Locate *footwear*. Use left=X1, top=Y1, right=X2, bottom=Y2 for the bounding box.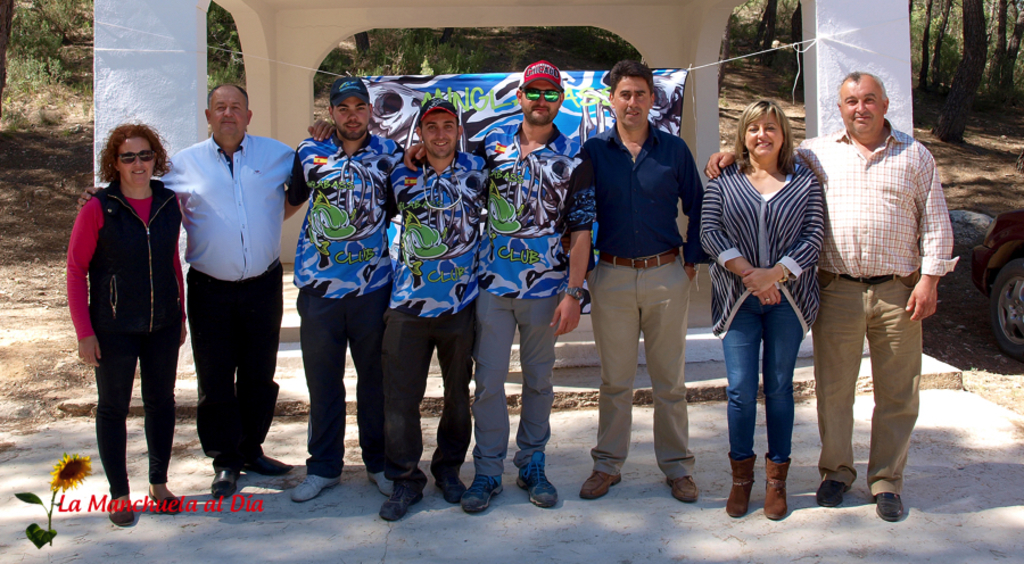
left=661, top=473, right=702, bottom=507.
